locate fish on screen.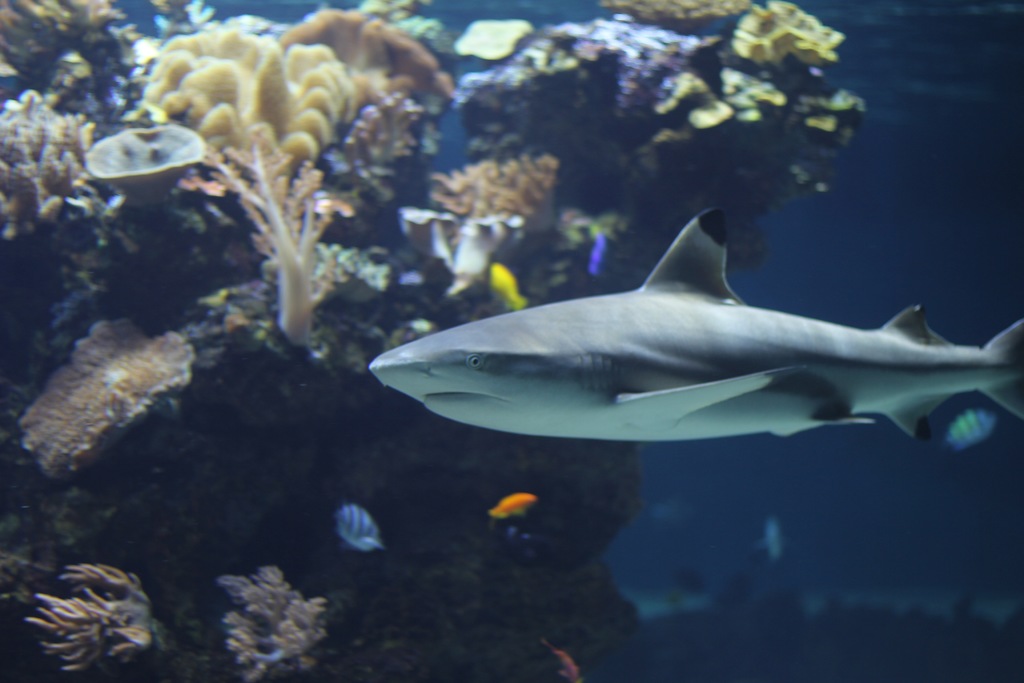
On screen at <region>490, 491, 535, 516</region>.
